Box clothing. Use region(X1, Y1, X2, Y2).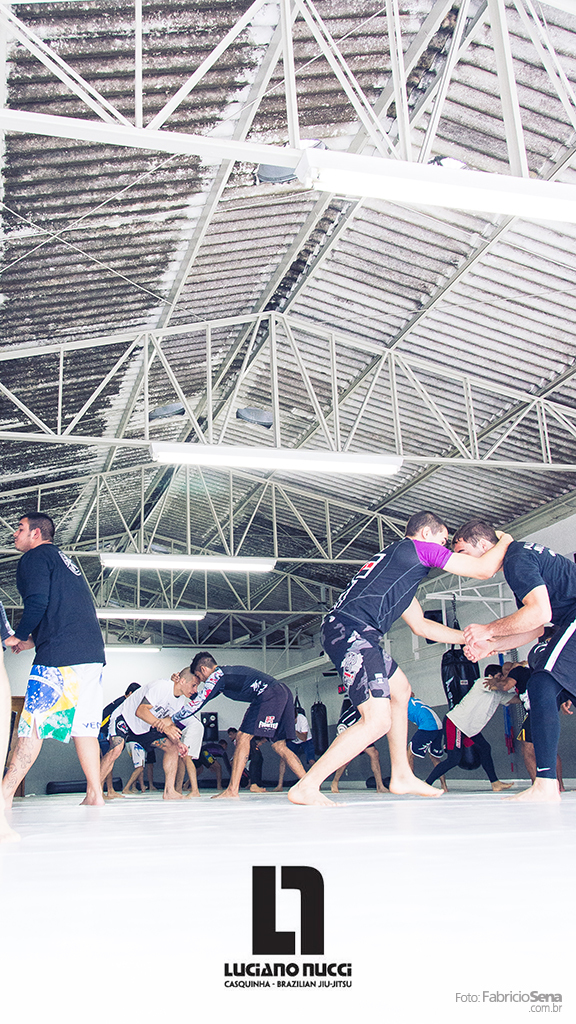
region(10, 521, 114, 775).
